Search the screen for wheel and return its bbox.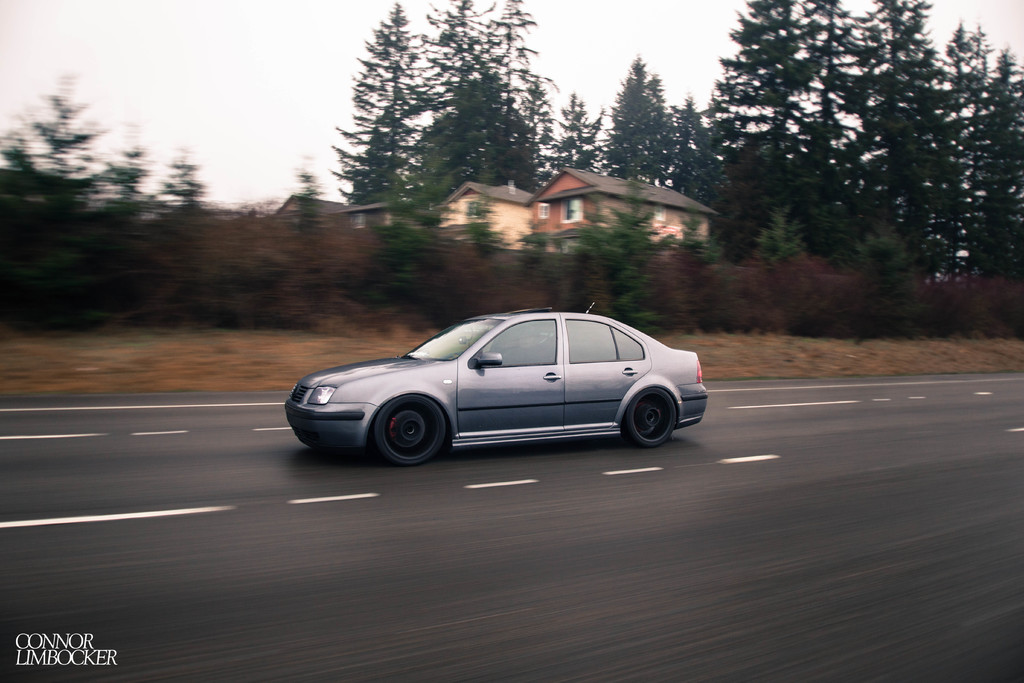
Found: select_region(360, 399, 454, 462).
